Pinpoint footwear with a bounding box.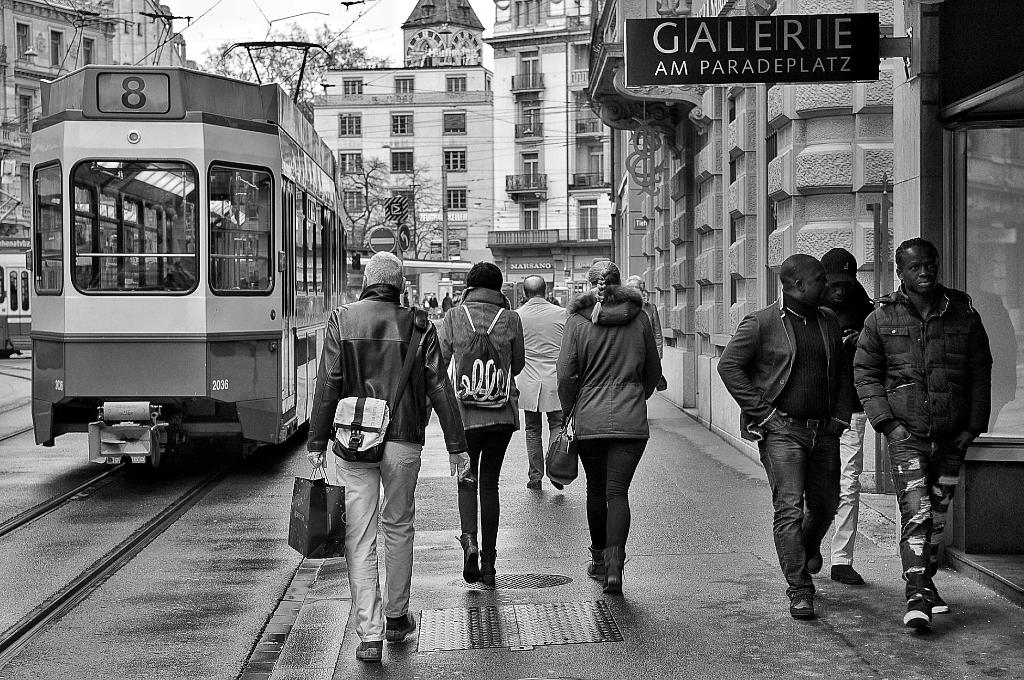
select_region(586, 562, 607, 581).
